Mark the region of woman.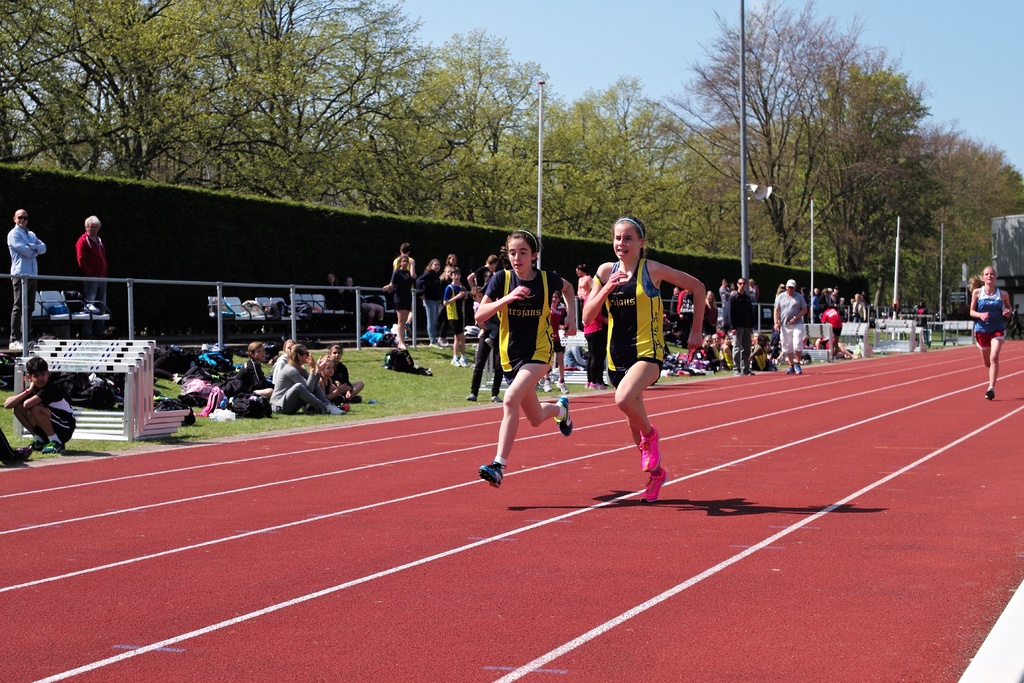
Region: (left=582, top=210, right=710, bottom=511).
